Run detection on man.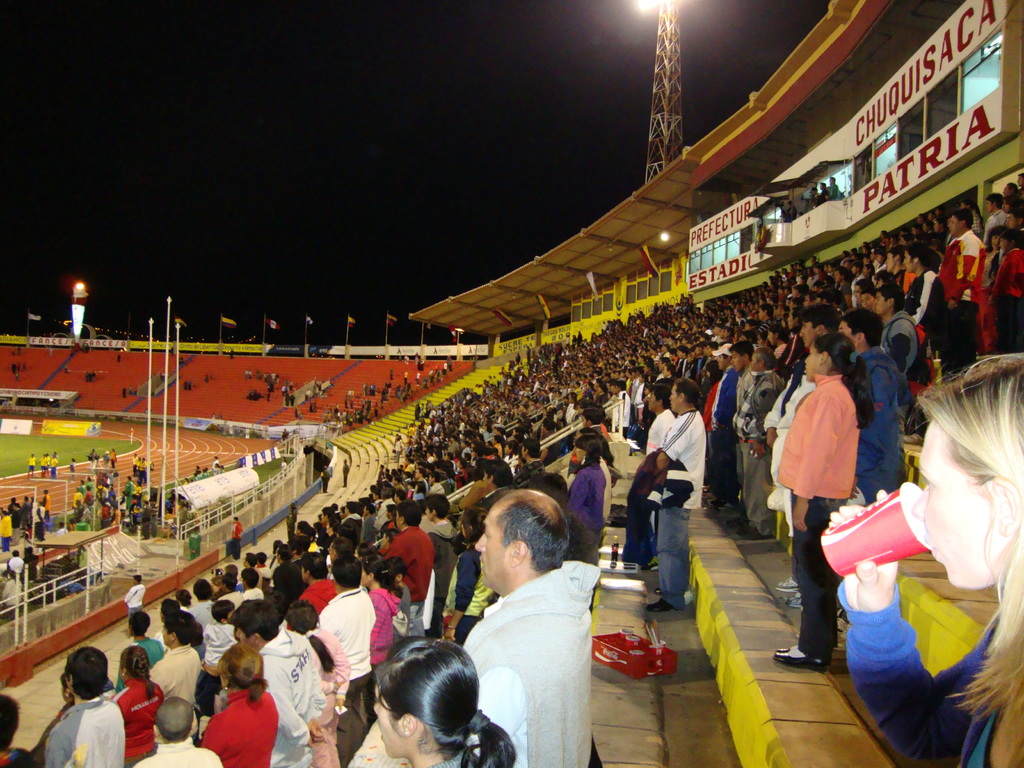
Result: bbox(836, 308, 902, 500).
